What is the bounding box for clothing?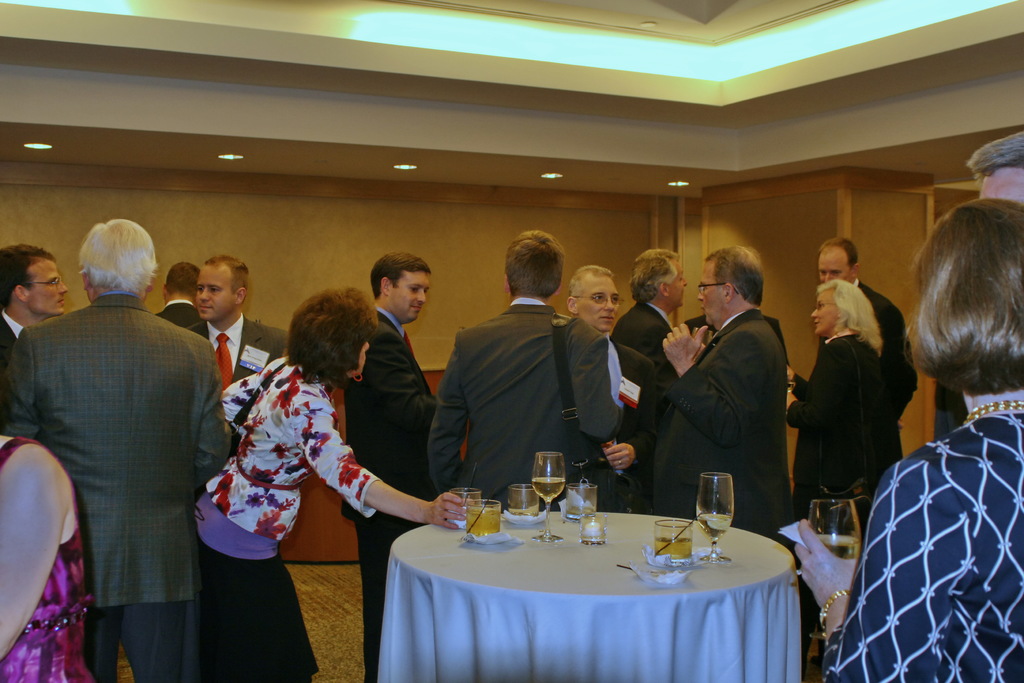
<bbox>152, 297, 202, 324</bbox>.
